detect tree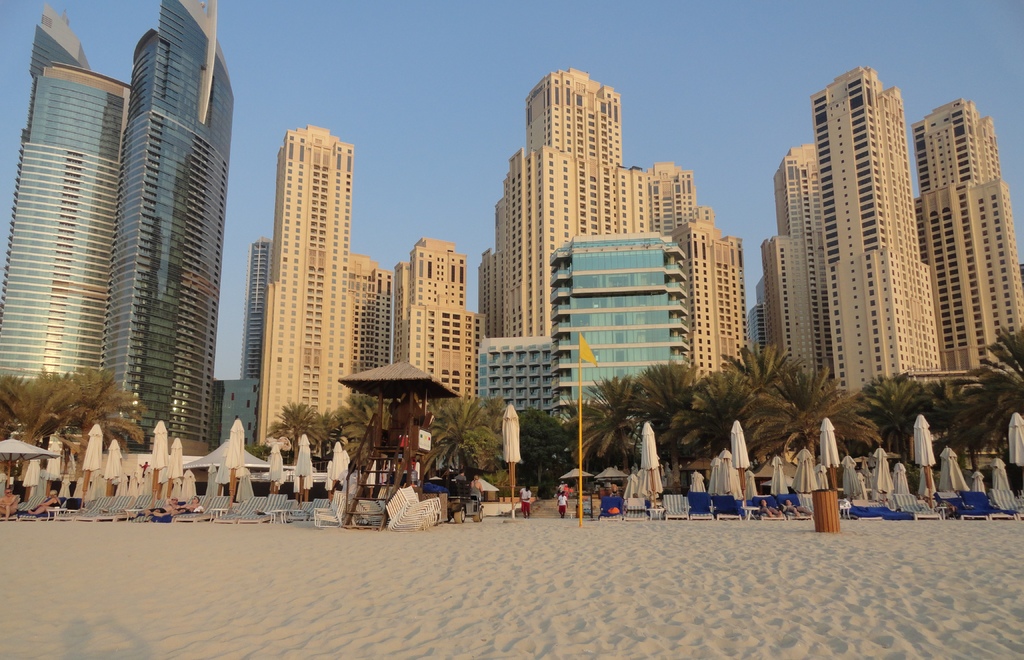
detection(0, 371, 31, 440)
